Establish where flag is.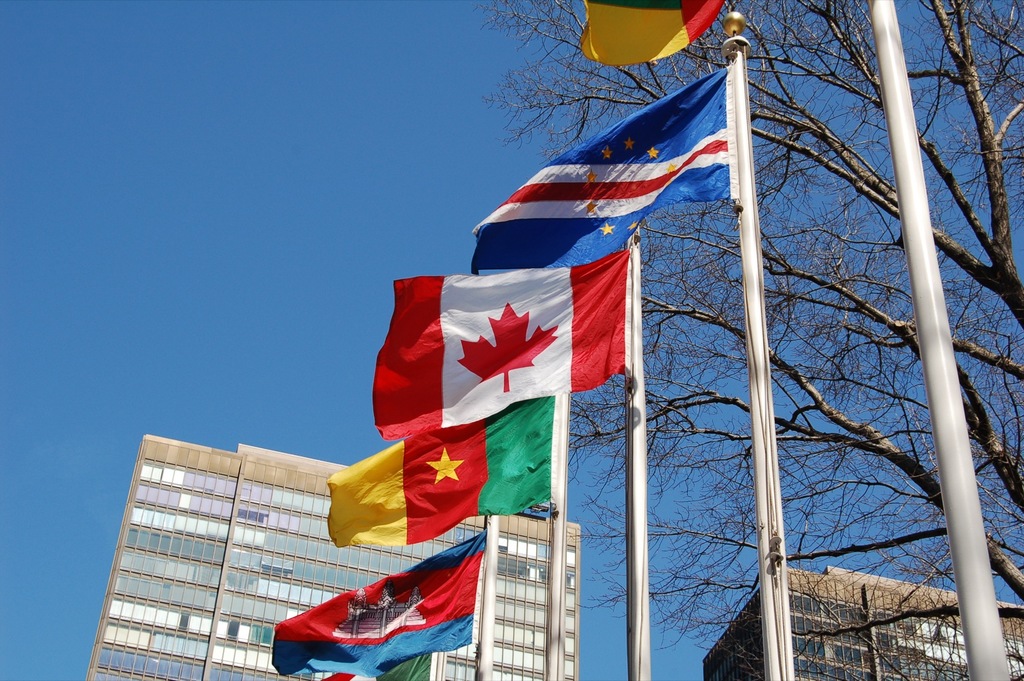
Established at (left=378, top=259, right=636, bottom=444).
